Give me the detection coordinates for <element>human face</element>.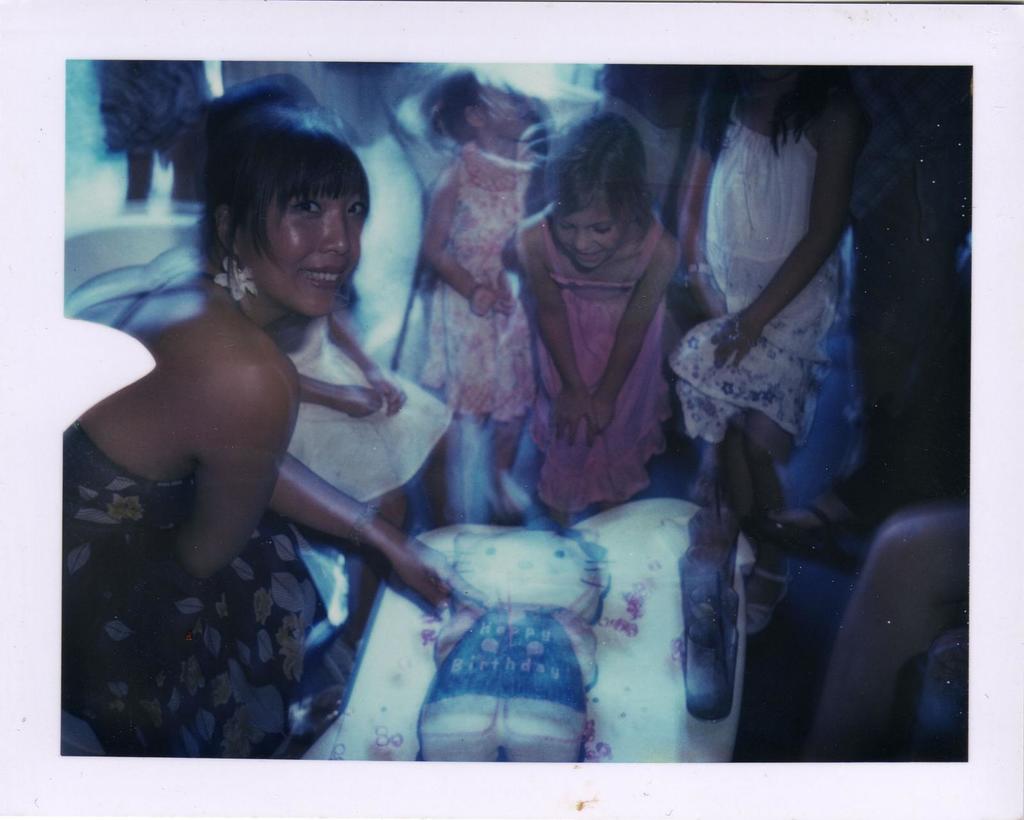
<region>483, 83, 537, 141</region>.
